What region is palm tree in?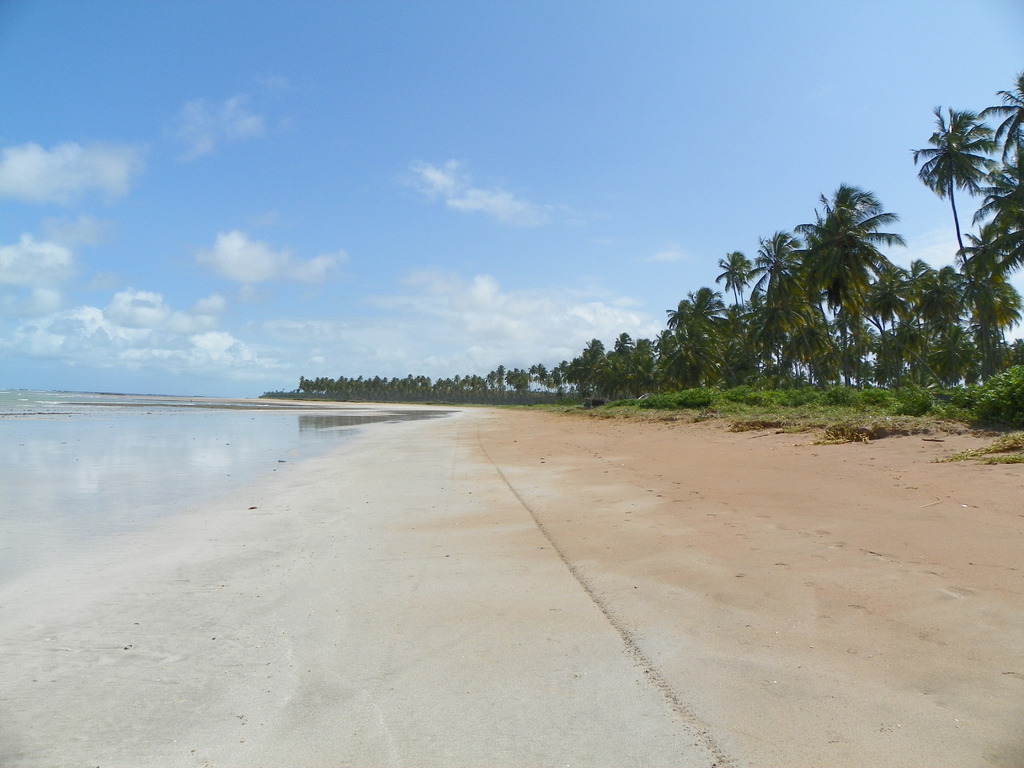
{"left": 815, "top": 183, "right": 918, "bottom": 394}.
